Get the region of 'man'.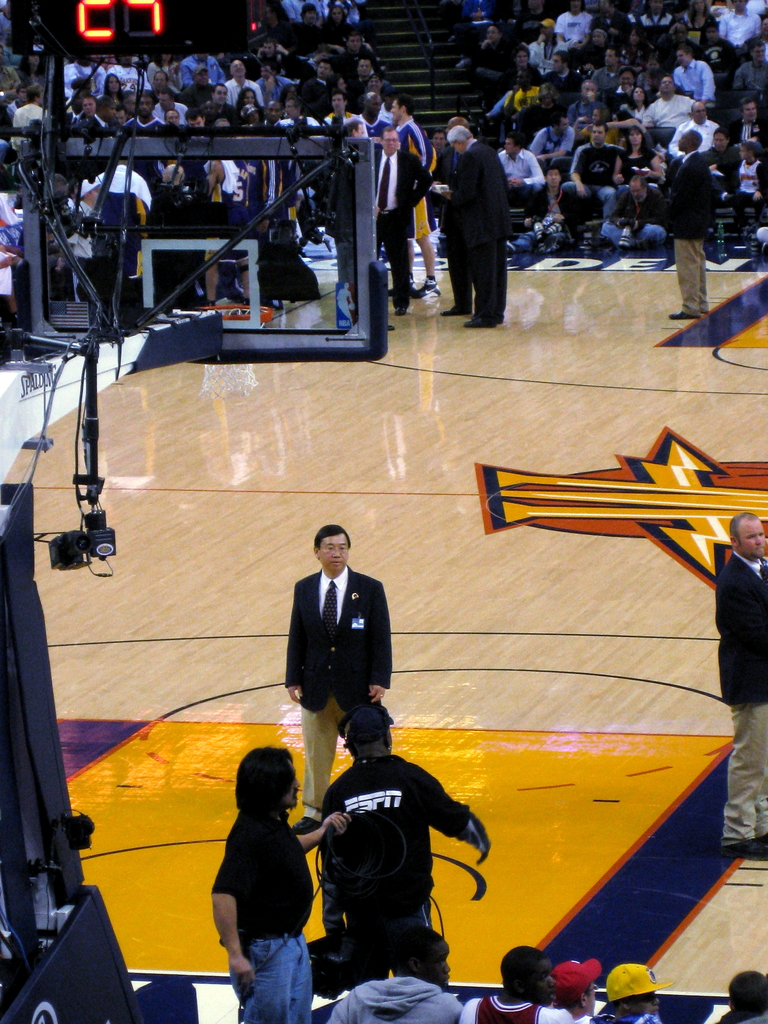
detection(659, 127, 716, 323).
